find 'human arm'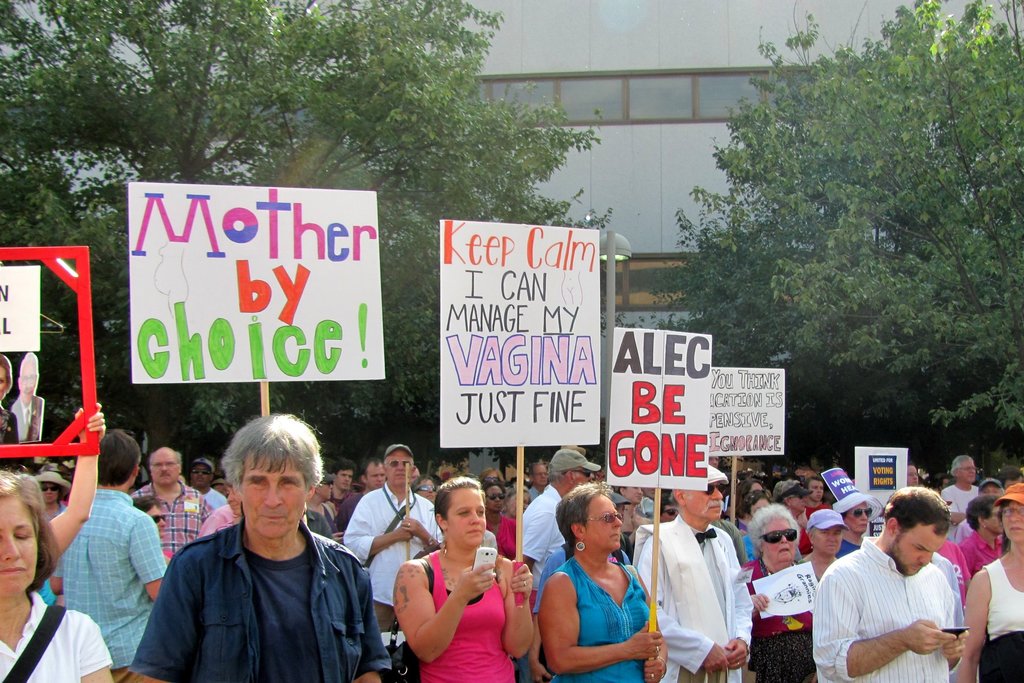
(left=950, top=572, right=989, bottom=682)
